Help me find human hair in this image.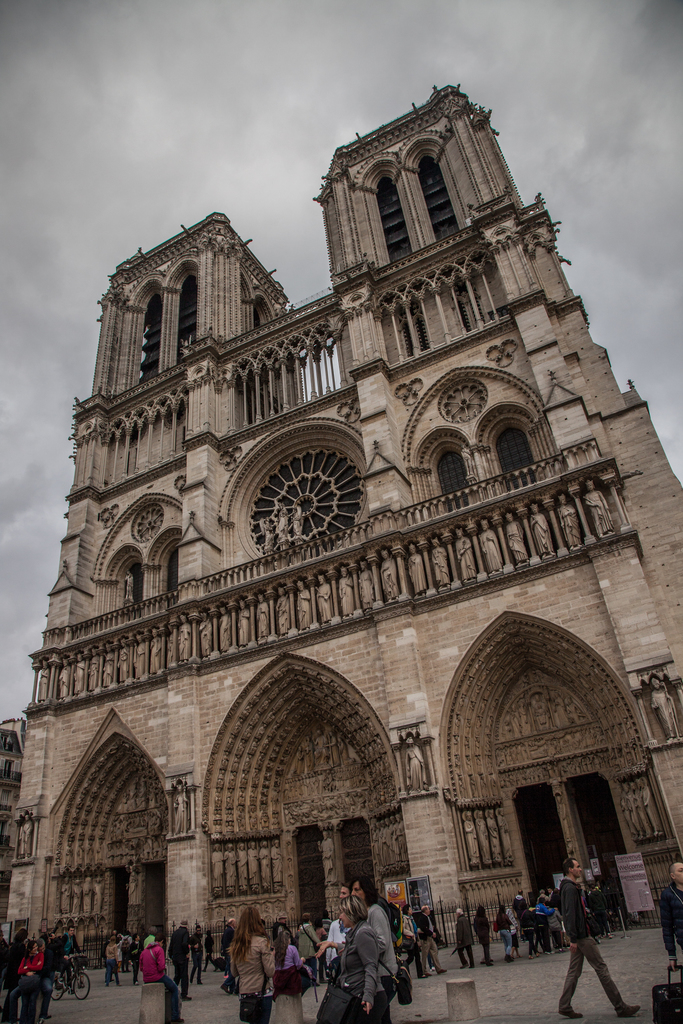
Found it: x1=230 y1=901 x2=268 y2=966.
